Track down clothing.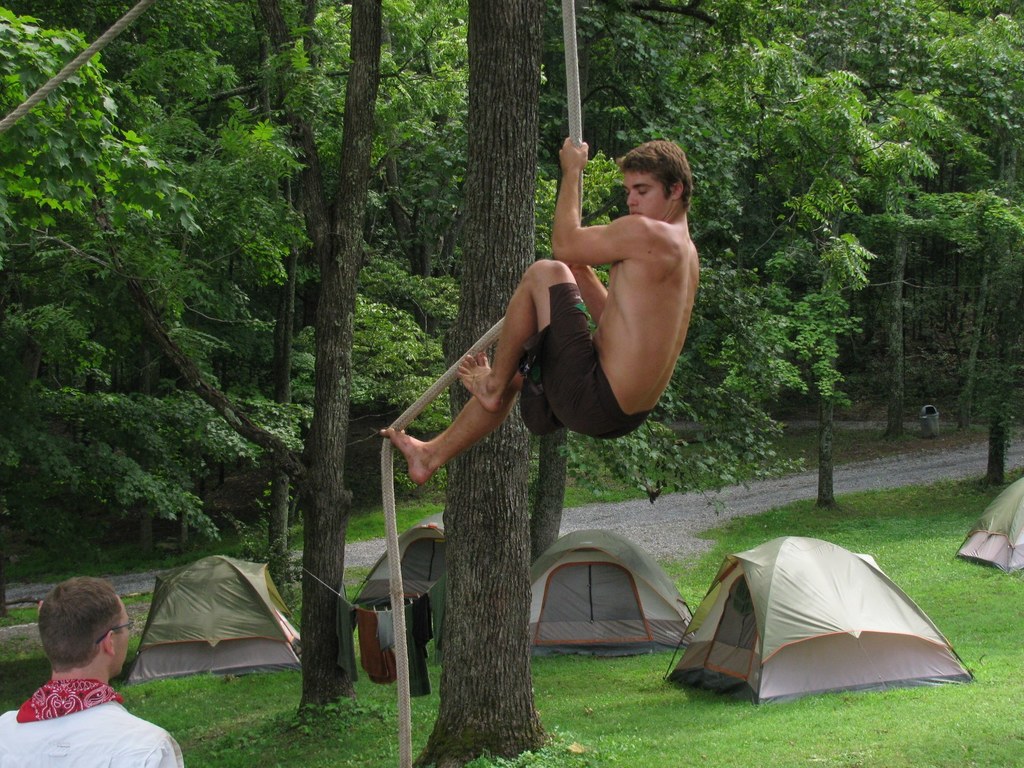
Tracked to <region>525, 184, 699, 451</region>.
